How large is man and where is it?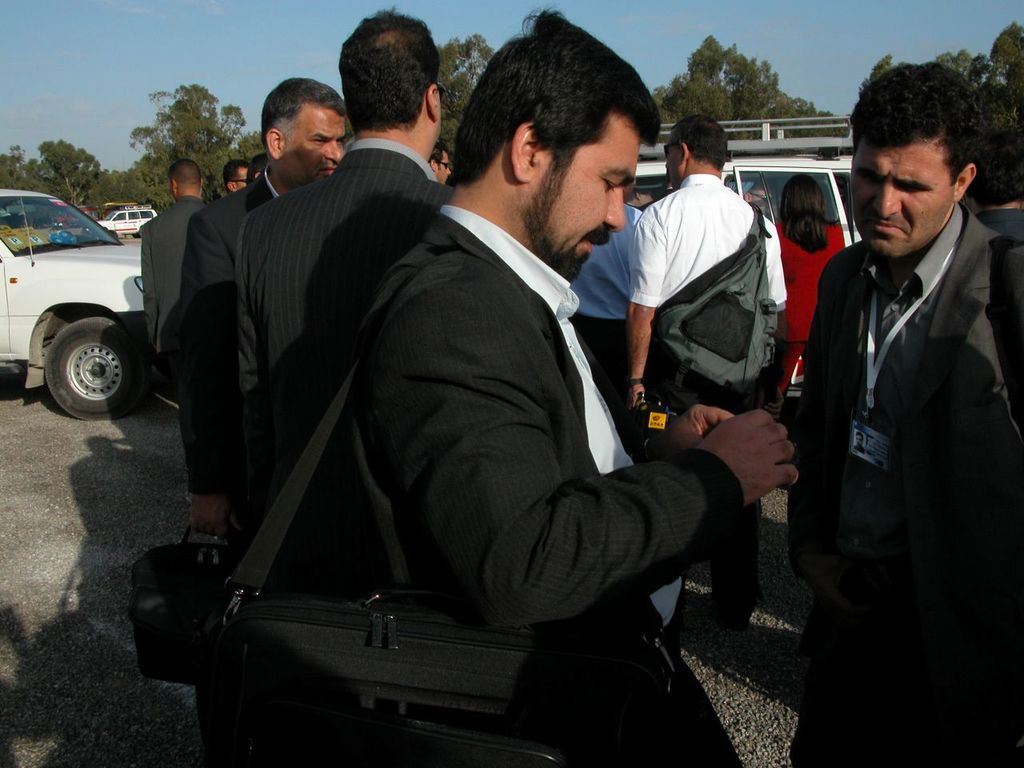
Bounding box: 144/164/216/504.
